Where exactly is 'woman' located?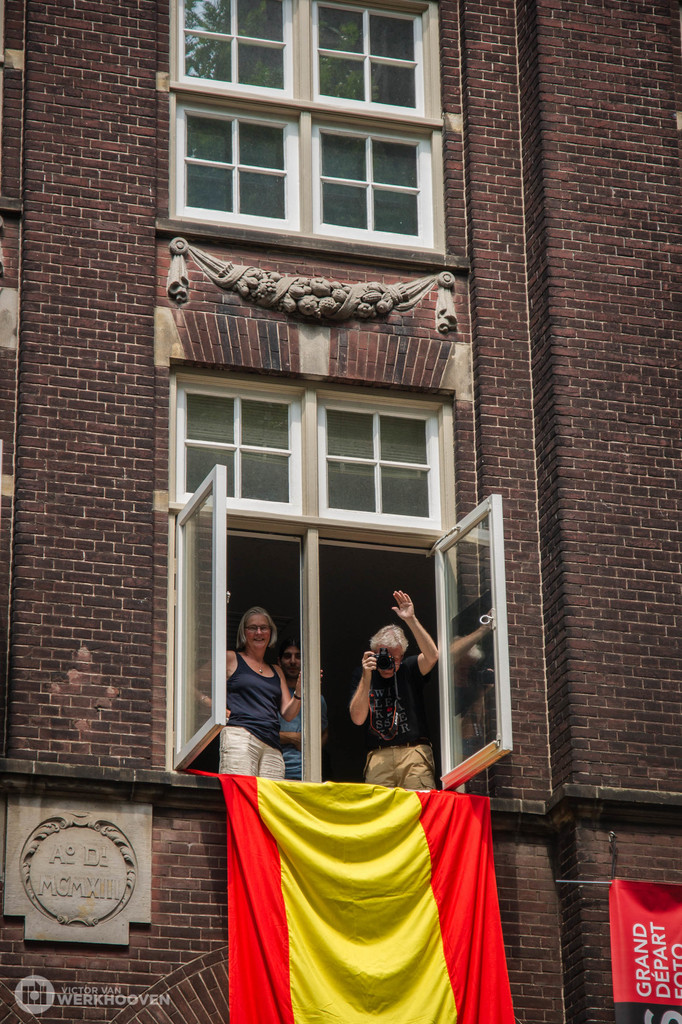
Its bounding box is crop(191, 604, 325, 785).
